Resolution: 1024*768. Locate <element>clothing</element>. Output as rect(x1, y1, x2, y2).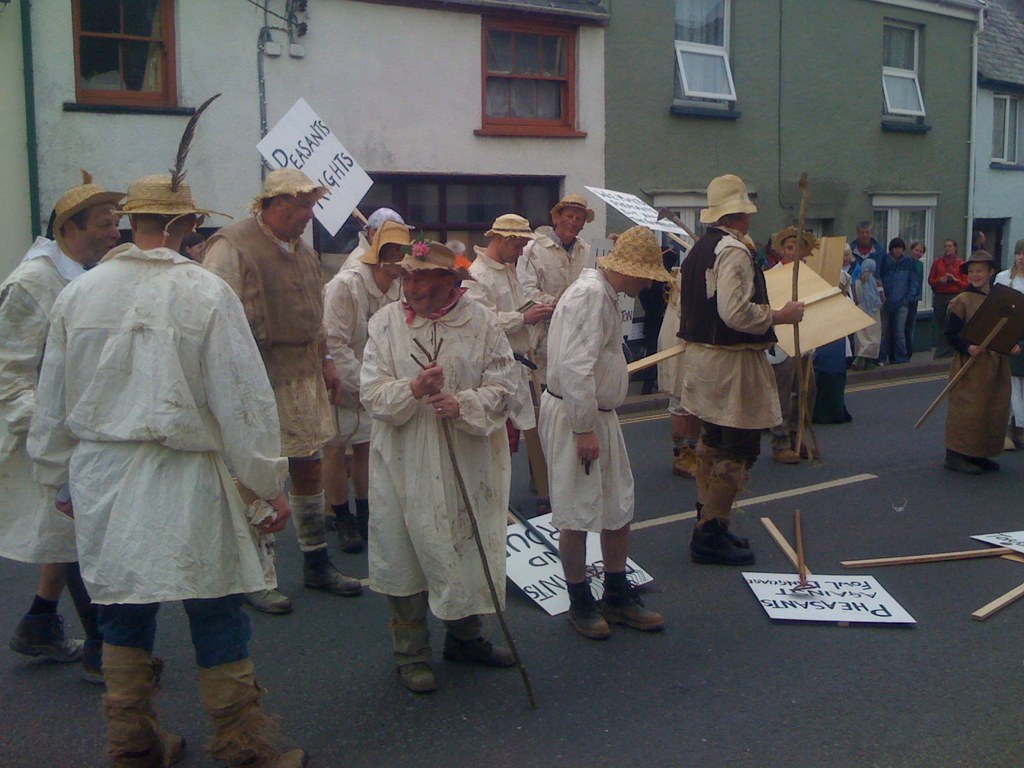
rect(536, 264, 636, 535).
